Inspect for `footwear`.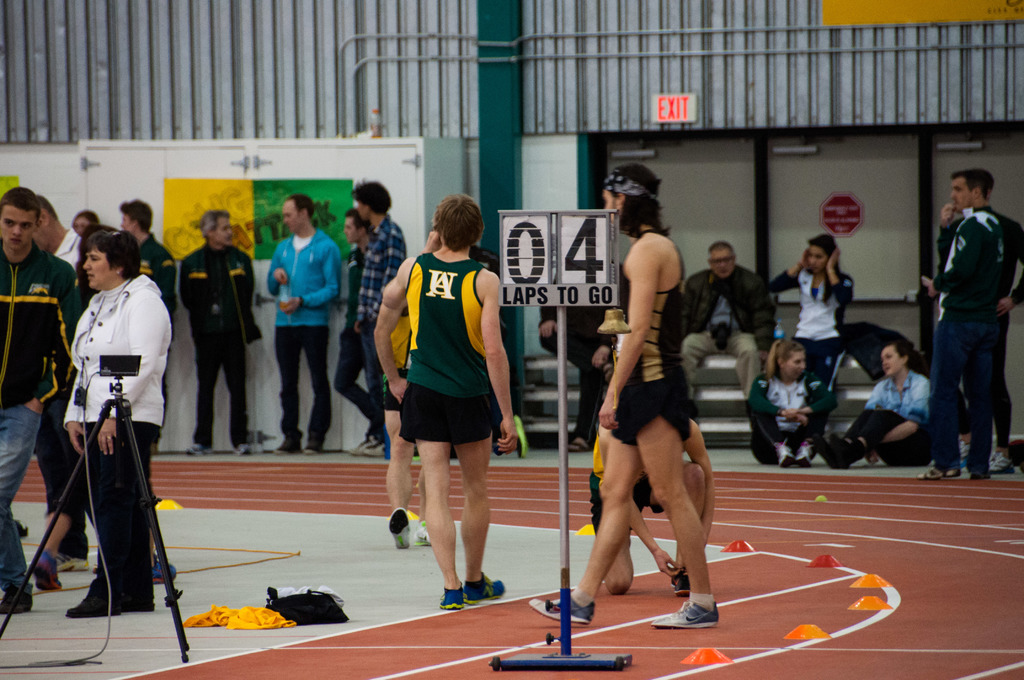
Inspection: 365, 437, 388, 460.
